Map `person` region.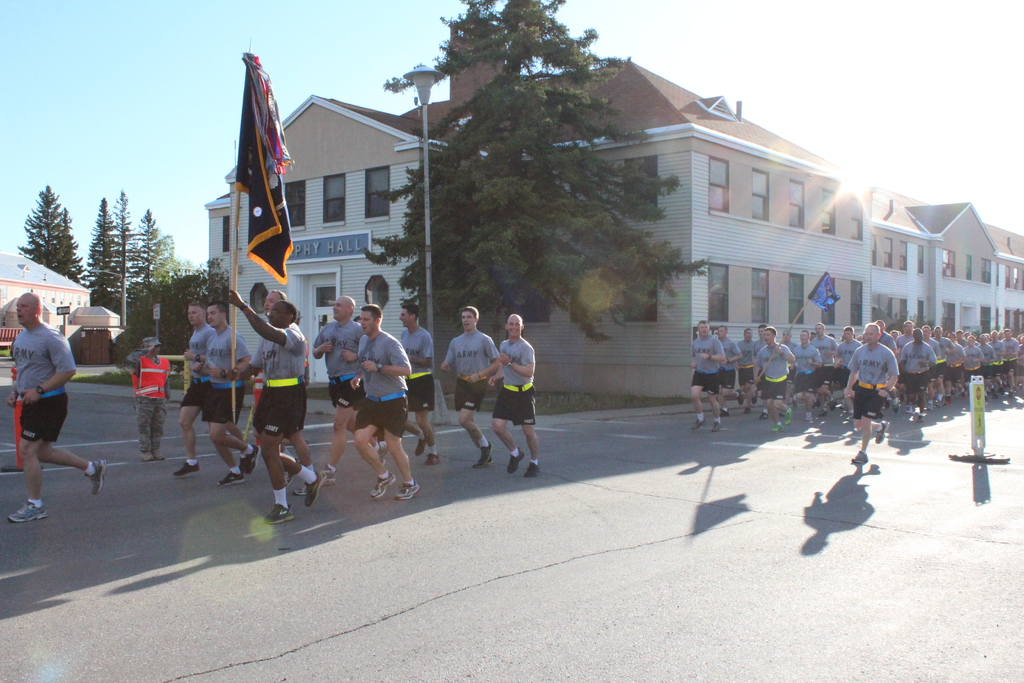
Mapped to (x1=853, y1=315, x2=914, y2=463).
